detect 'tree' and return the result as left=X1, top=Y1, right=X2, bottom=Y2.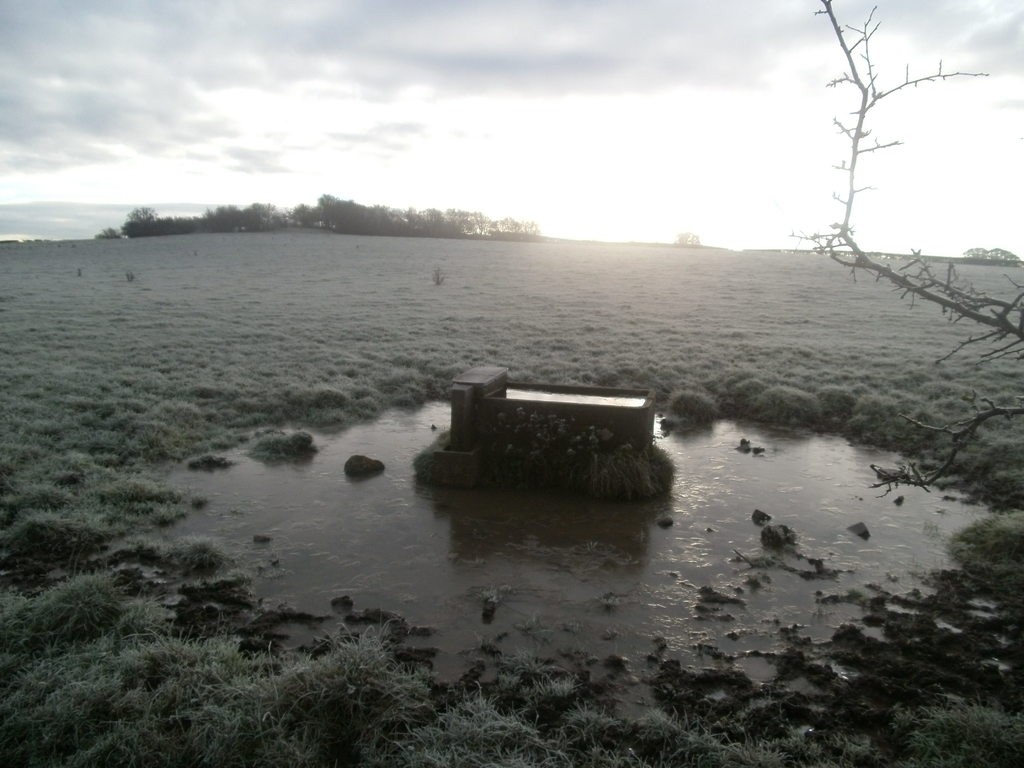
left=820, top=0, right=1023, bottom=351.
